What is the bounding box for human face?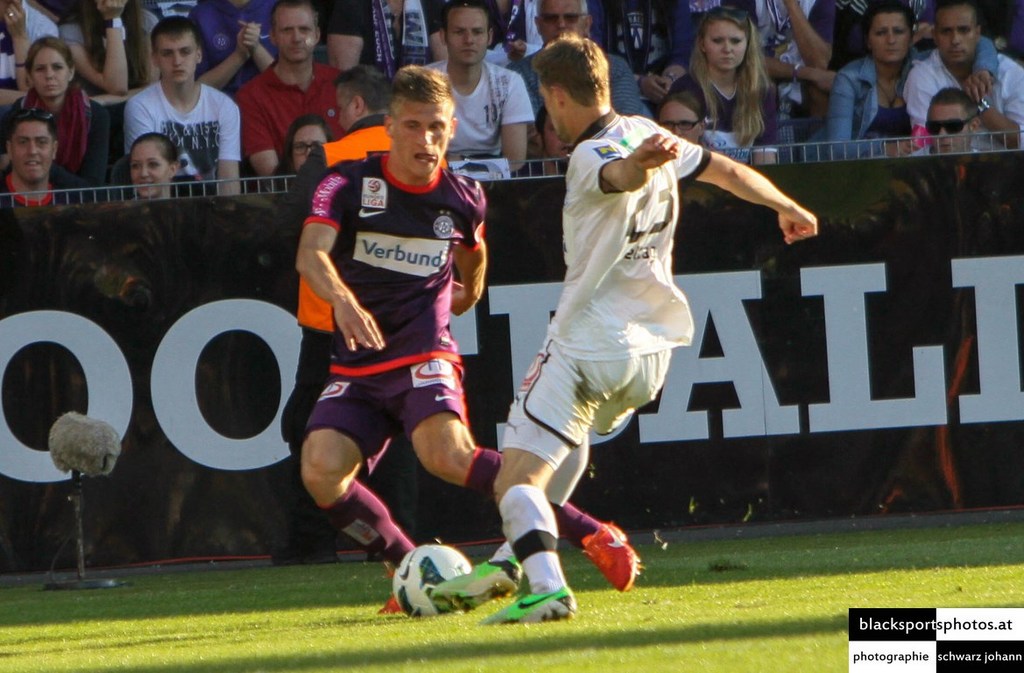
(x1=15, y1=120, x2=49, y2=182).
